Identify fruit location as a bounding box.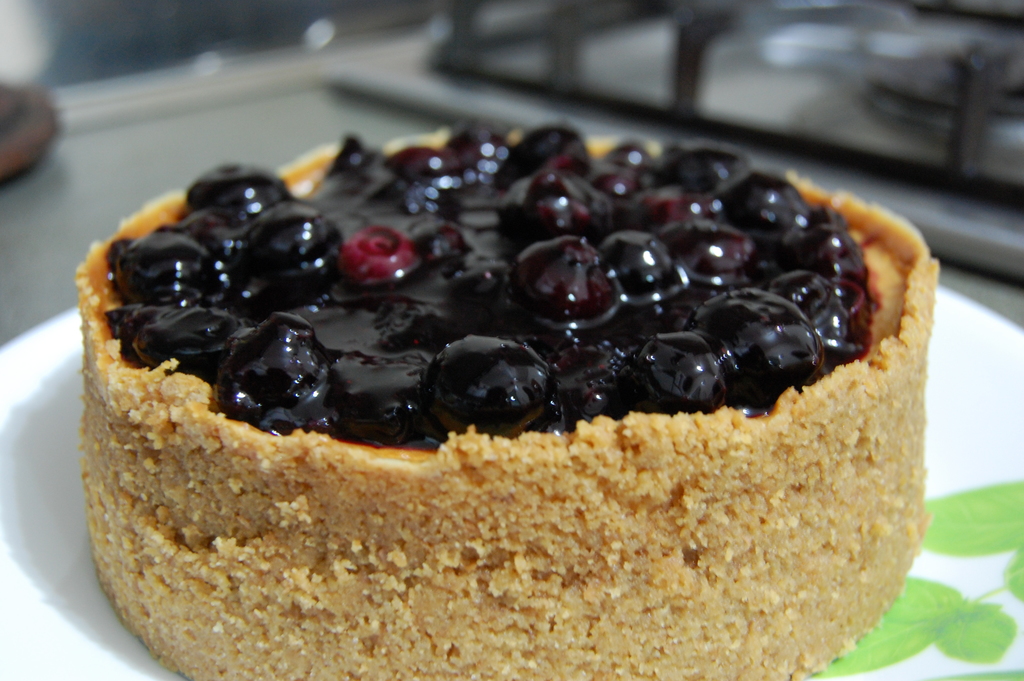
pyautogui.locateOnScreen(419, 323, 571, 431).
